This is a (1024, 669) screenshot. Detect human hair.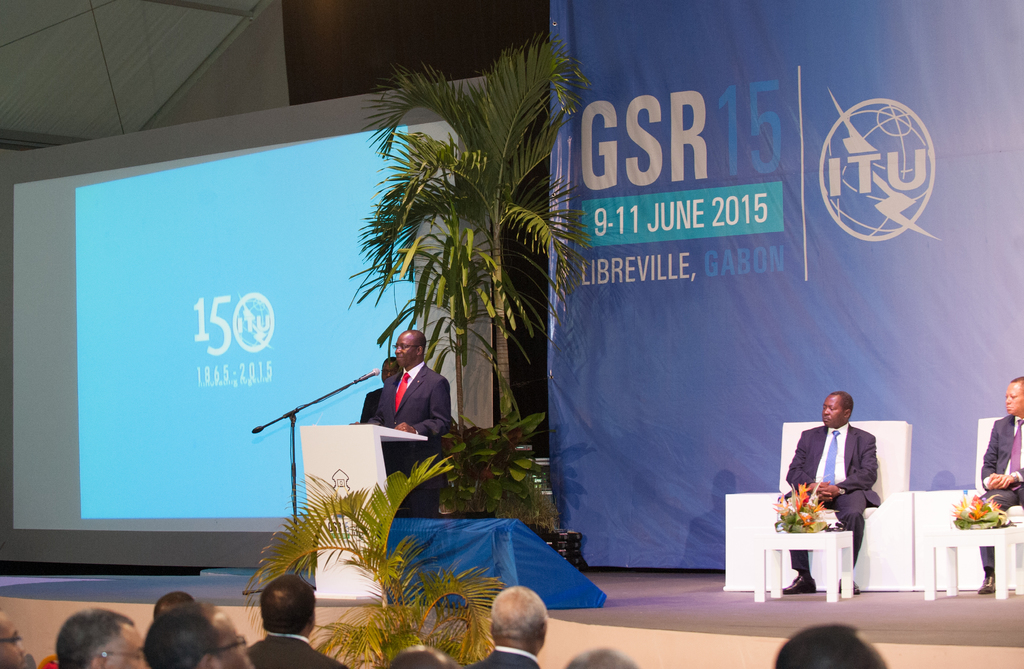
bbox=[563, 647, 638, 668].
